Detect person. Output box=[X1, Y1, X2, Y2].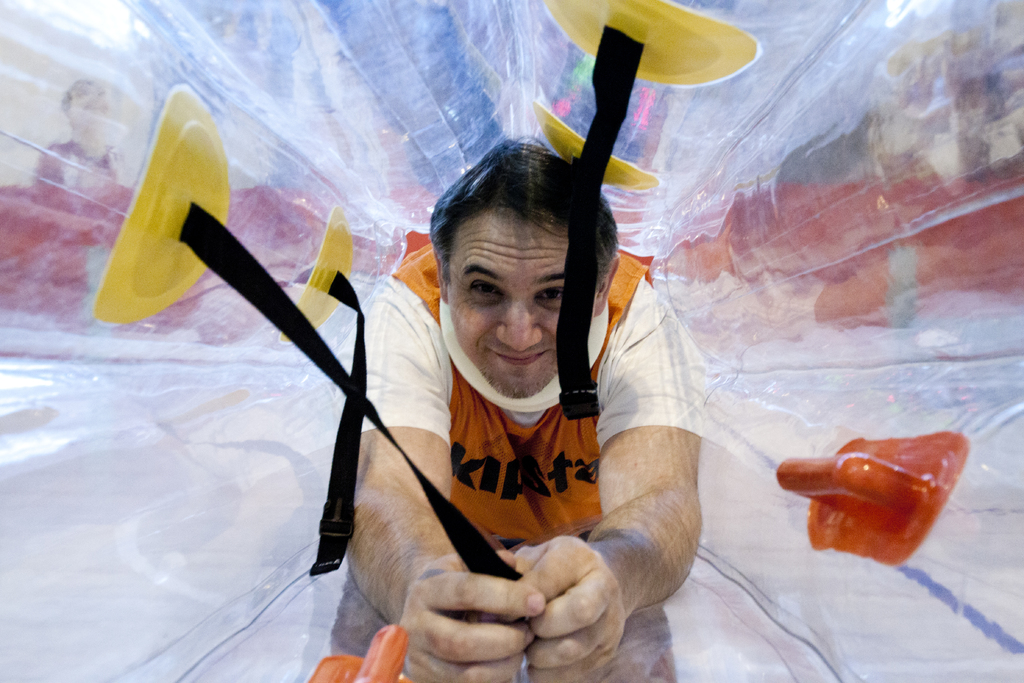
box=[348, 111, 677, 682].
